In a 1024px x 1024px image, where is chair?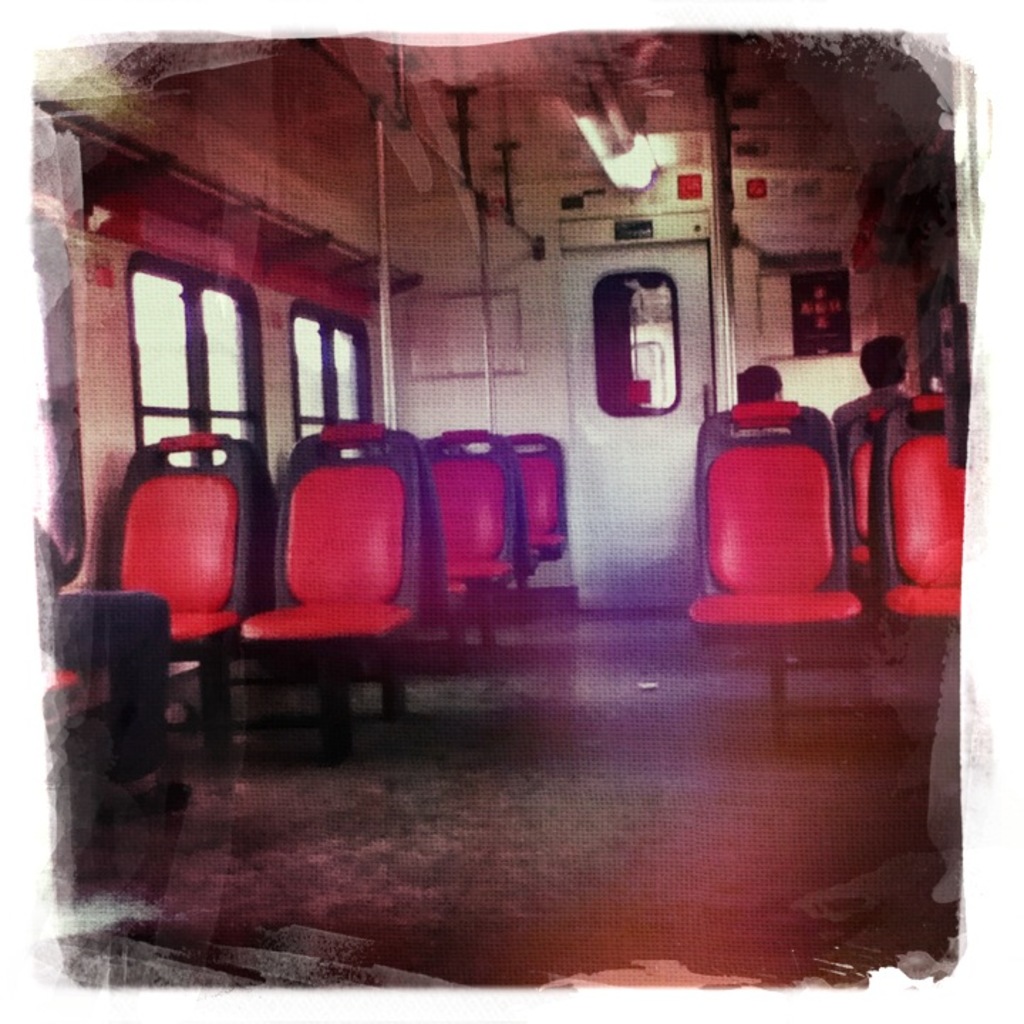
[left=243, top=421, right=438, bottom=757].
